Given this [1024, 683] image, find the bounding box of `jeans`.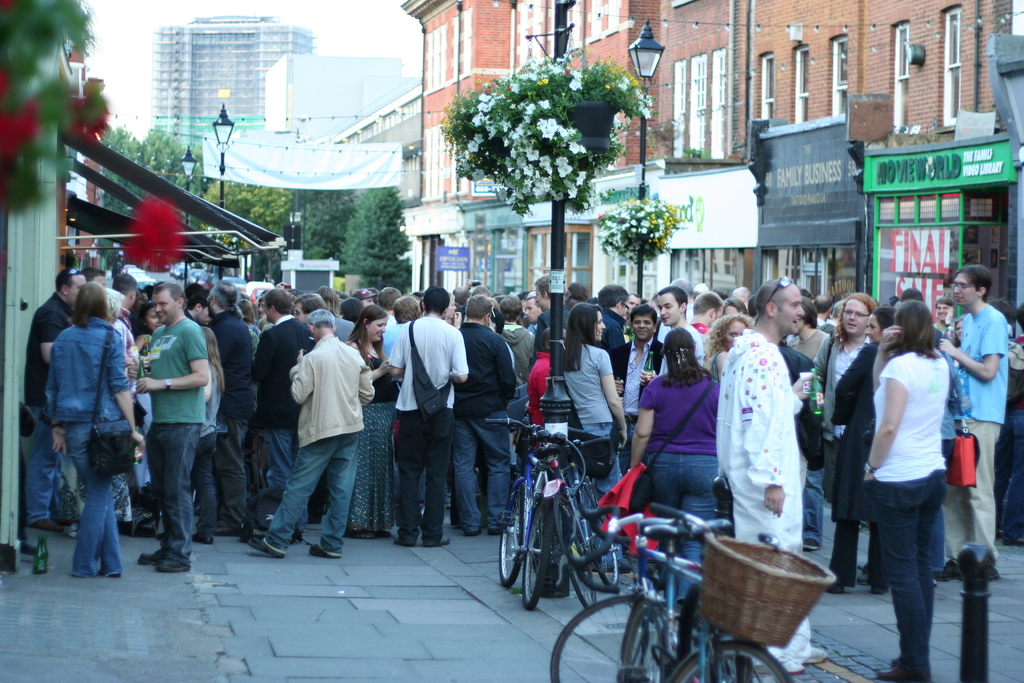
<bbox>147, 424, 200, 560</bbox>.
